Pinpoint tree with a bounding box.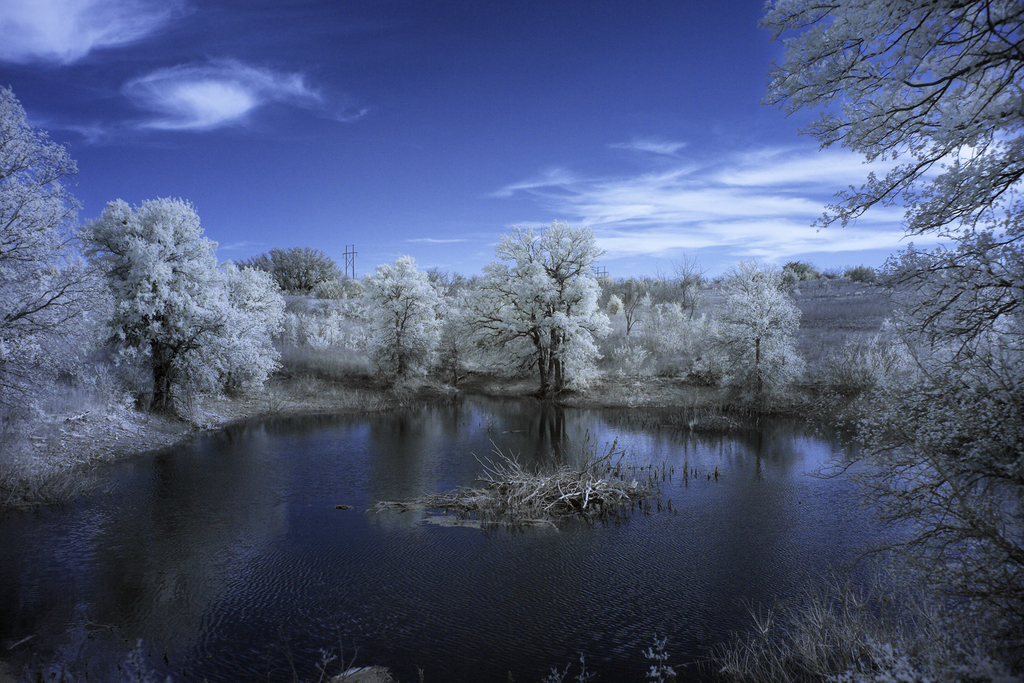
Rect(614, 287, 652, 372).
